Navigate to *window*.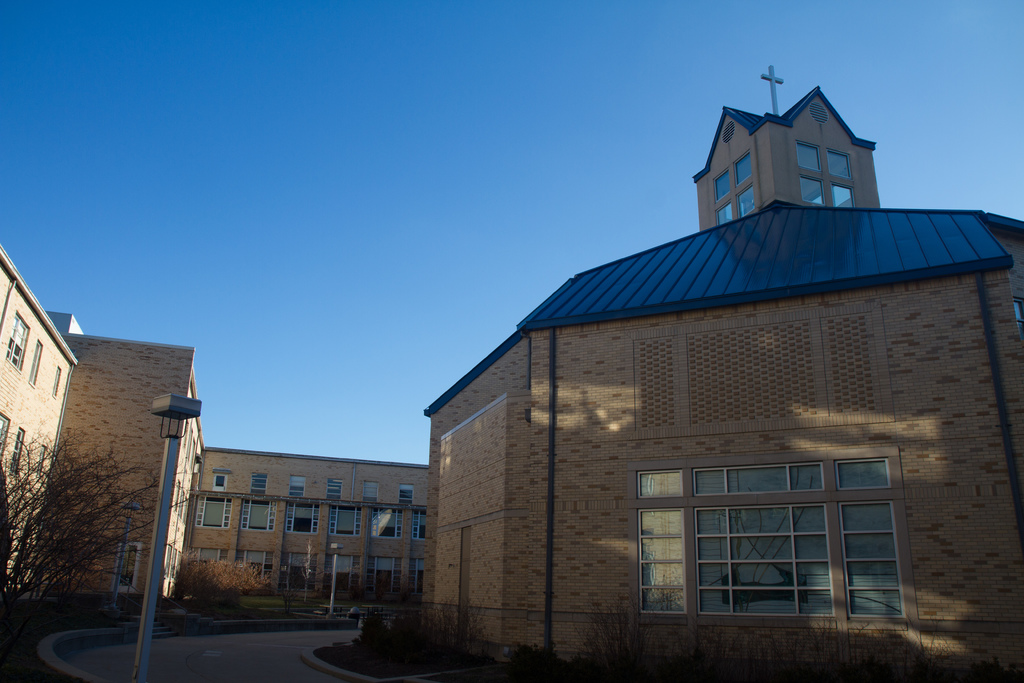
Navigation target: BBox(203, 498, 230, 532).
